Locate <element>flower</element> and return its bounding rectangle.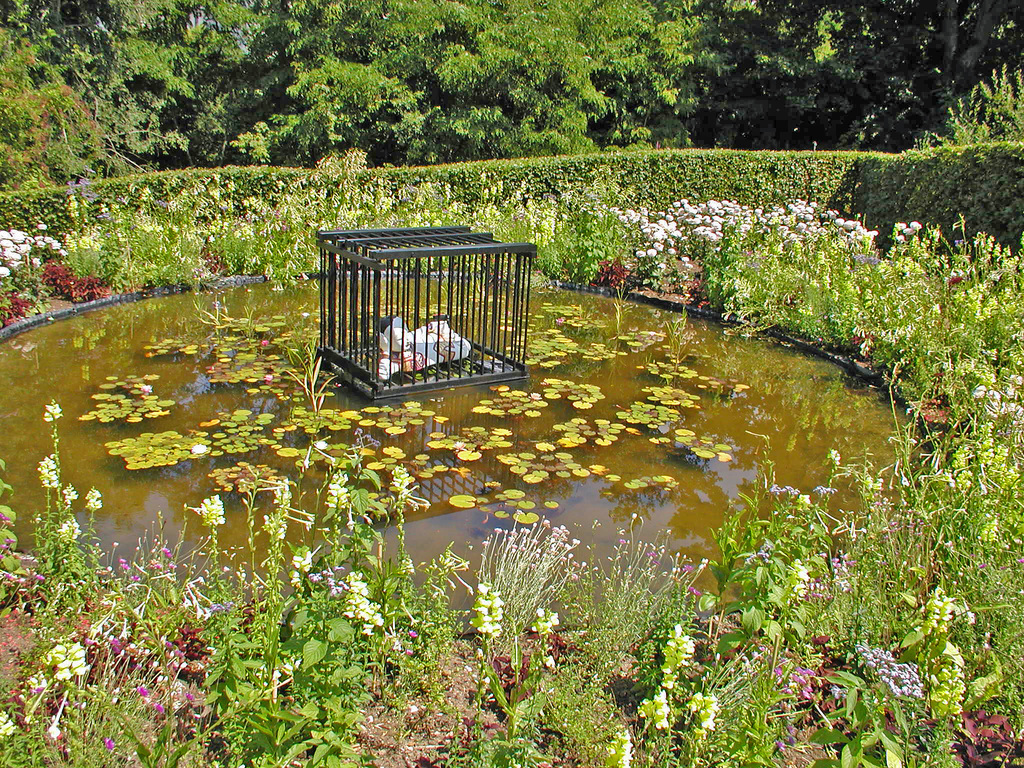
941 270 964 287.
